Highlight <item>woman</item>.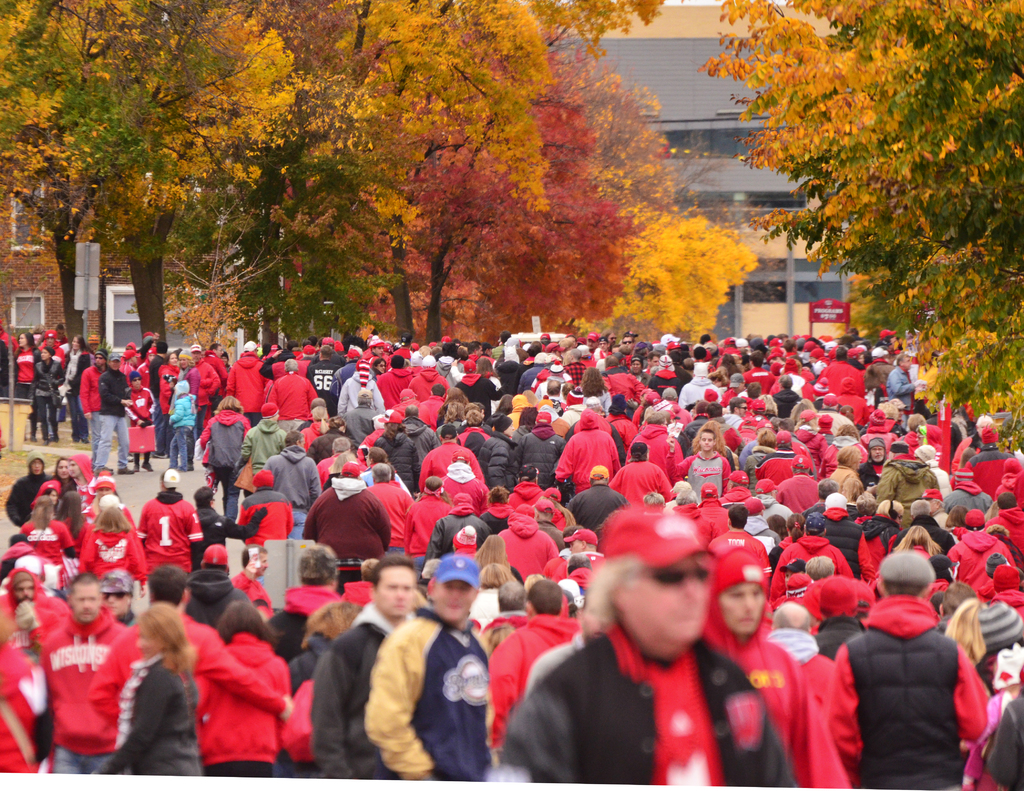
Highlighted region: (918, 447, 948, 488).
